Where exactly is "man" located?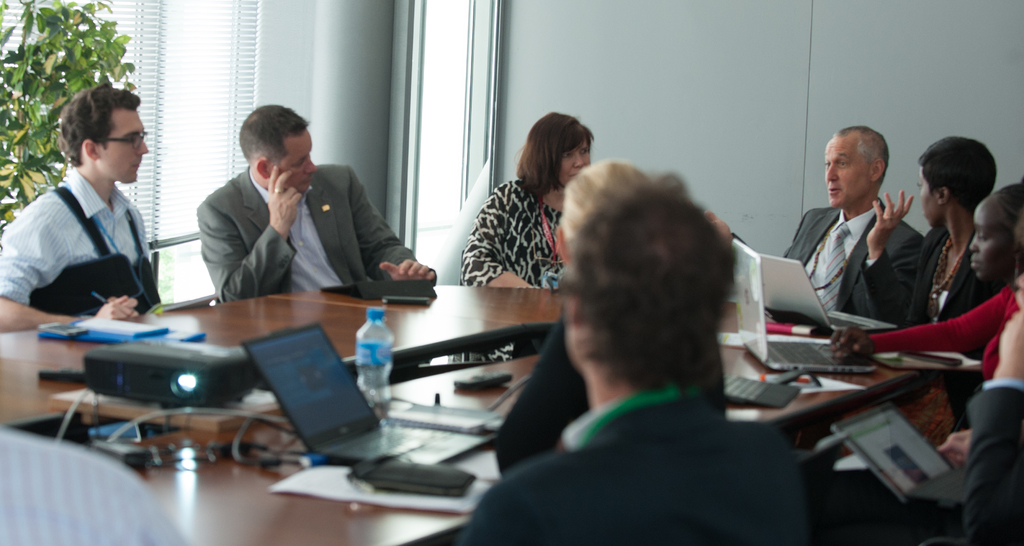
Its bounding box is [left=454, top=157, right=811, bottom=545].
